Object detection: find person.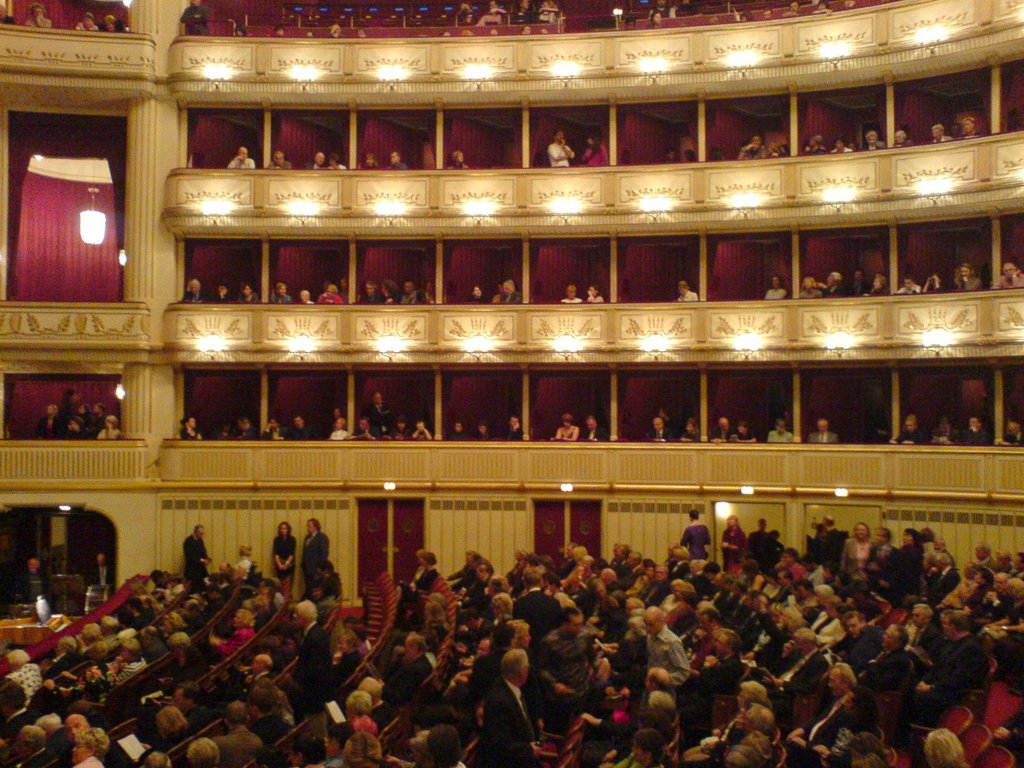
(x1=361, y1=152, x2=381, y2=172).
